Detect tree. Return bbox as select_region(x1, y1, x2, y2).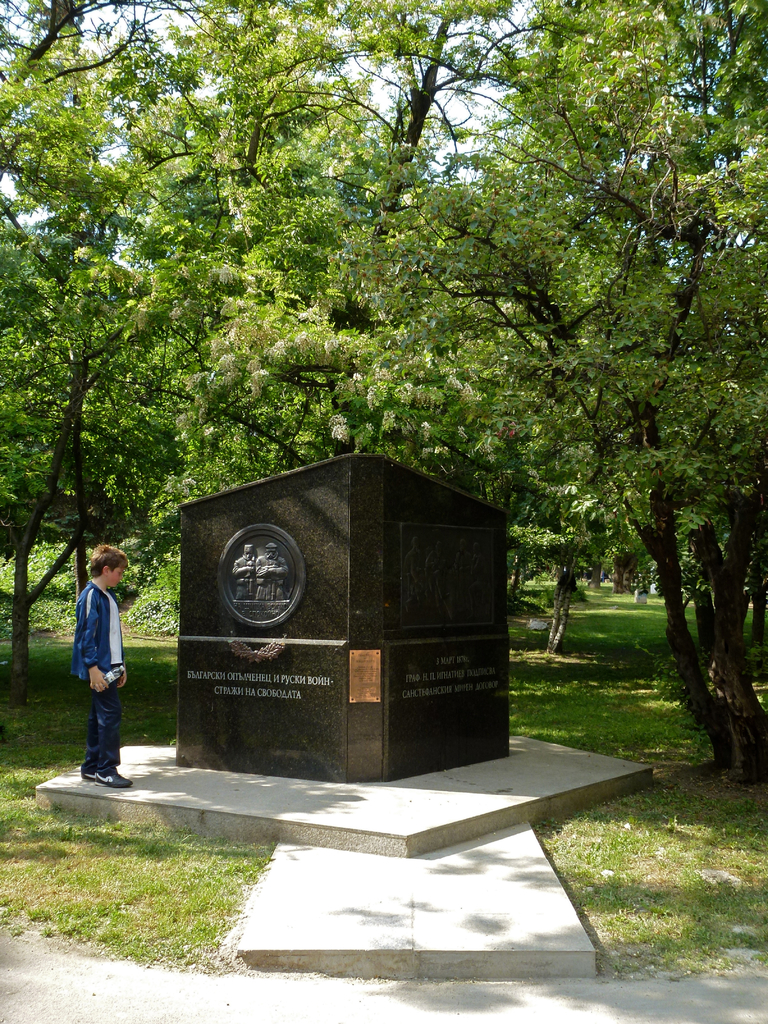
select_region(56, 0, 392, 572).
